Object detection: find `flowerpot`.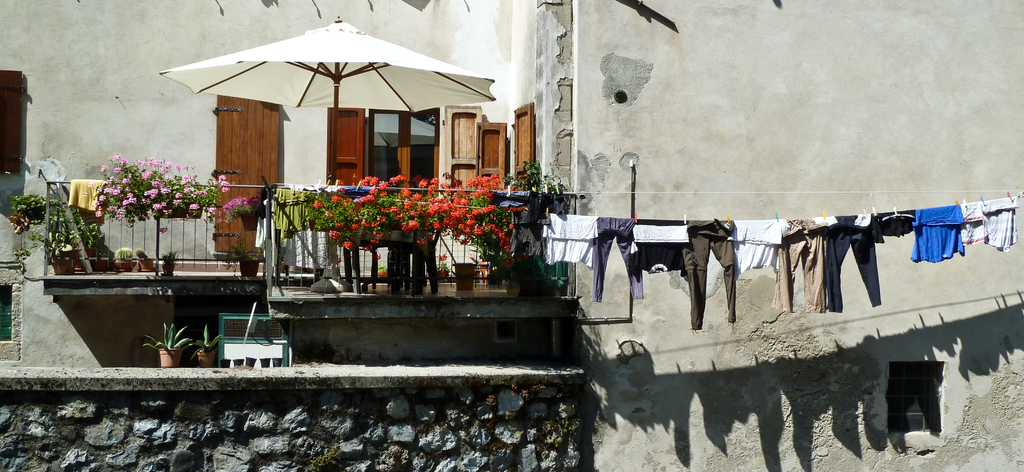
(132, 256, 157, 271).
